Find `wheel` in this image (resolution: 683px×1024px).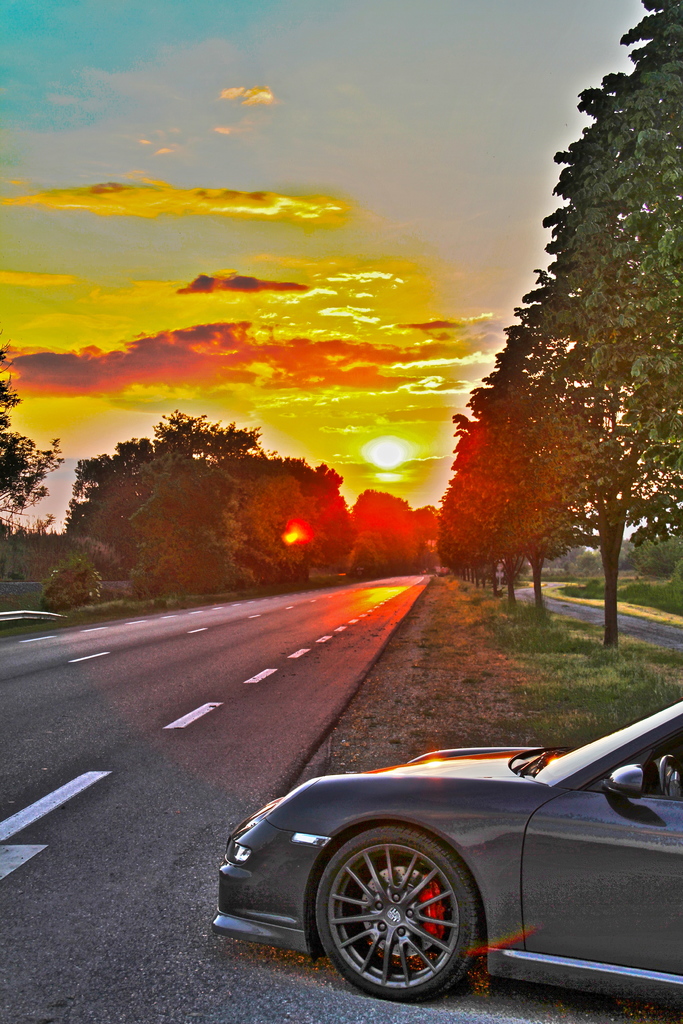
{"left": 660, "top": 753, "right": 681, "bottom": 796}.
